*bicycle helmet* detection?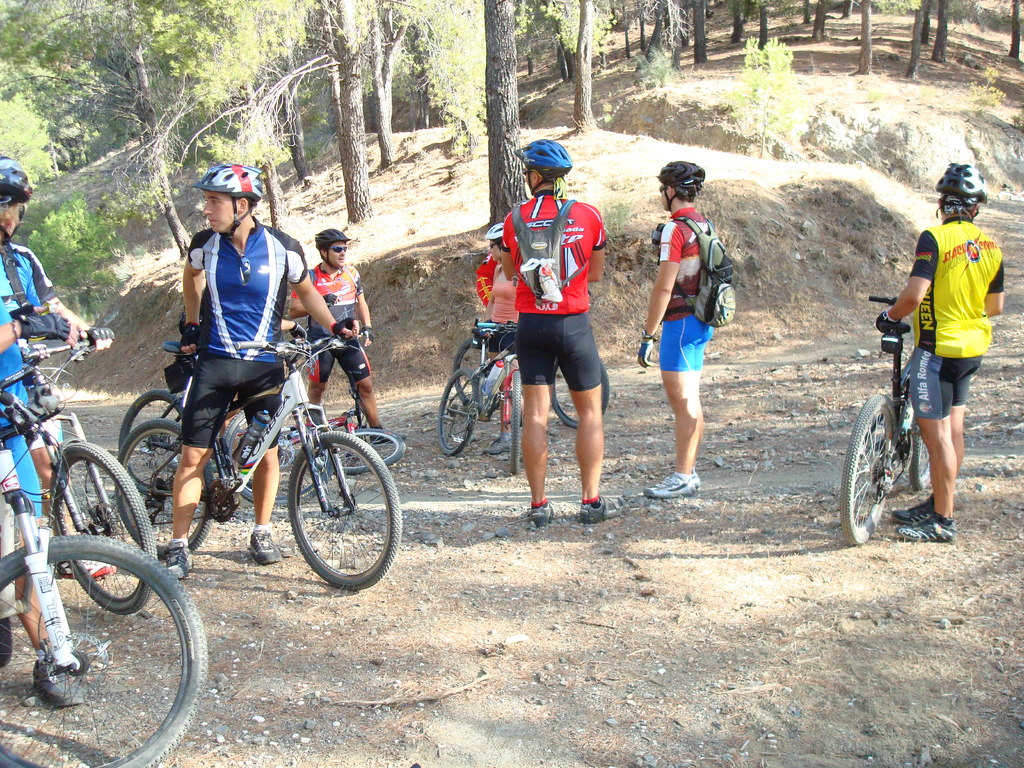
<box>186,168,268,203</box>
